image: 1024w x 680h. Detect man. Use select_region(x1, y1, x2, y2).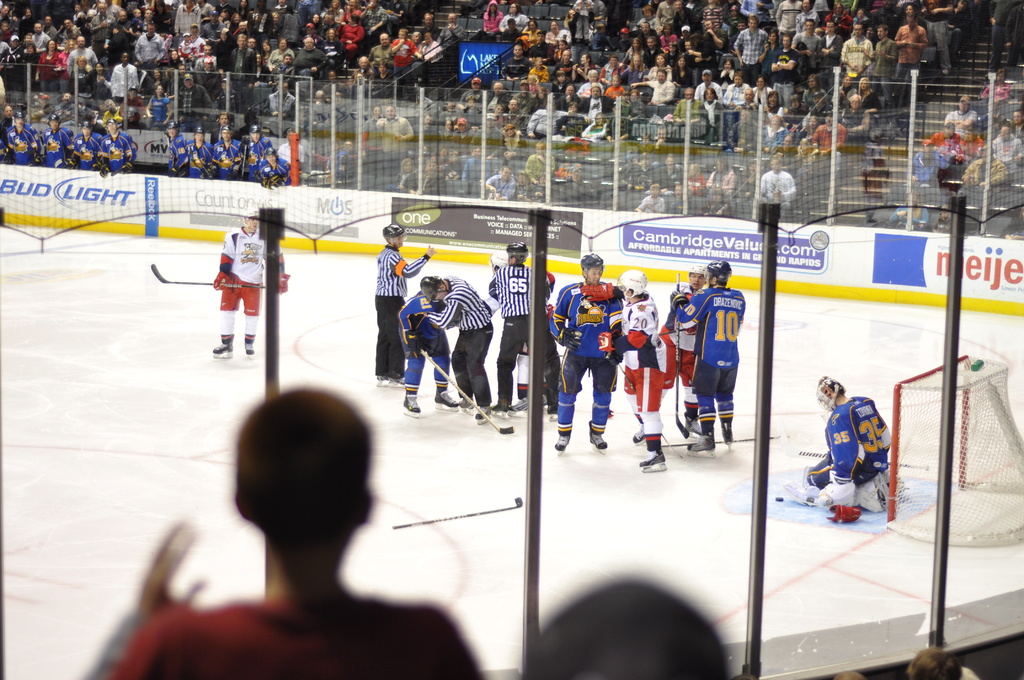
select_region(910, 647, 964, 679).
